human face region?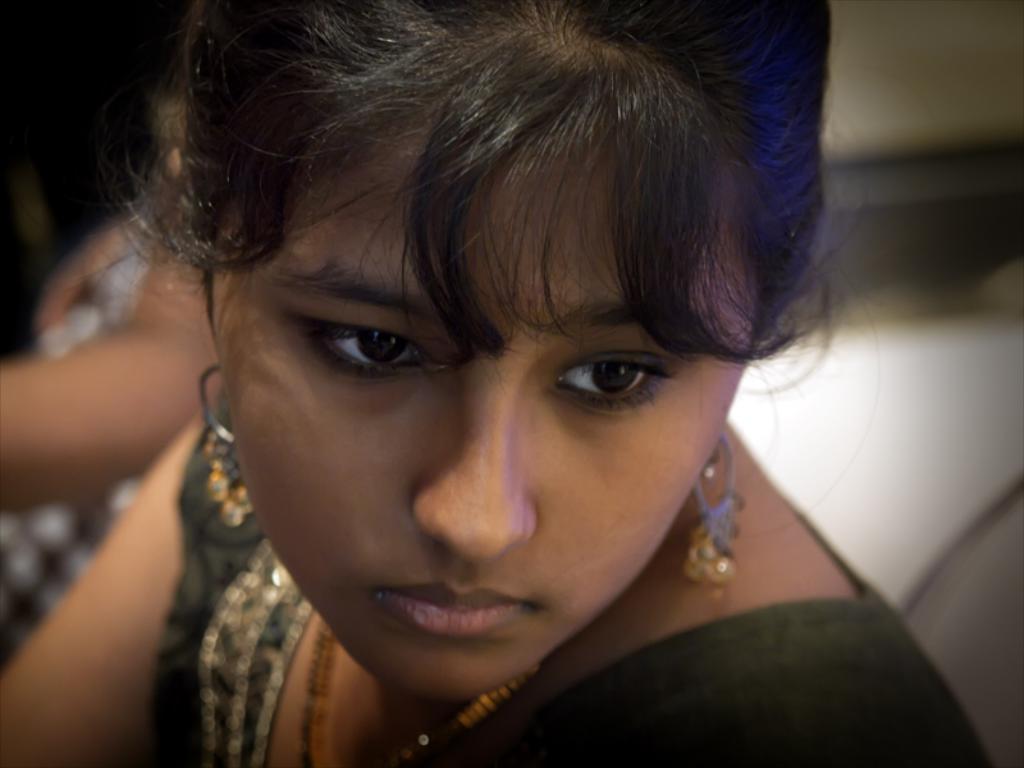
{"x1": 214, "y1": 133, "x2": 769, "y2": 699}
